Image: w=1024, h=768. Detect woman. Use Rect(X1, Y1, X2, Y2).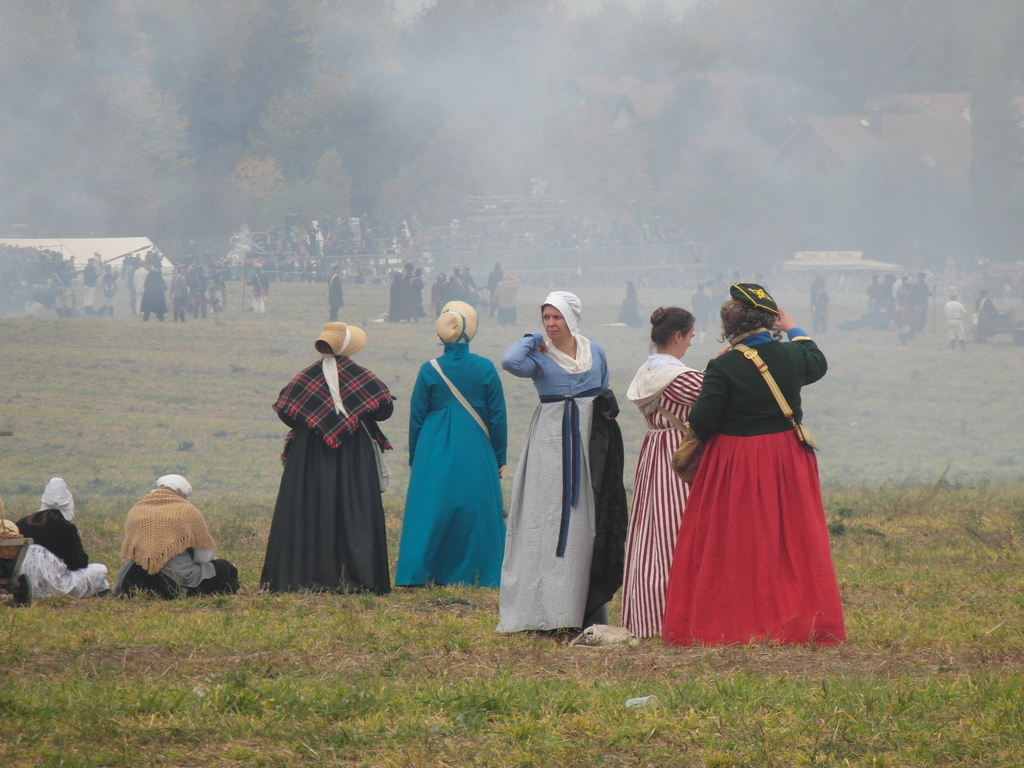
Rect(404, 292, 505, 602).
